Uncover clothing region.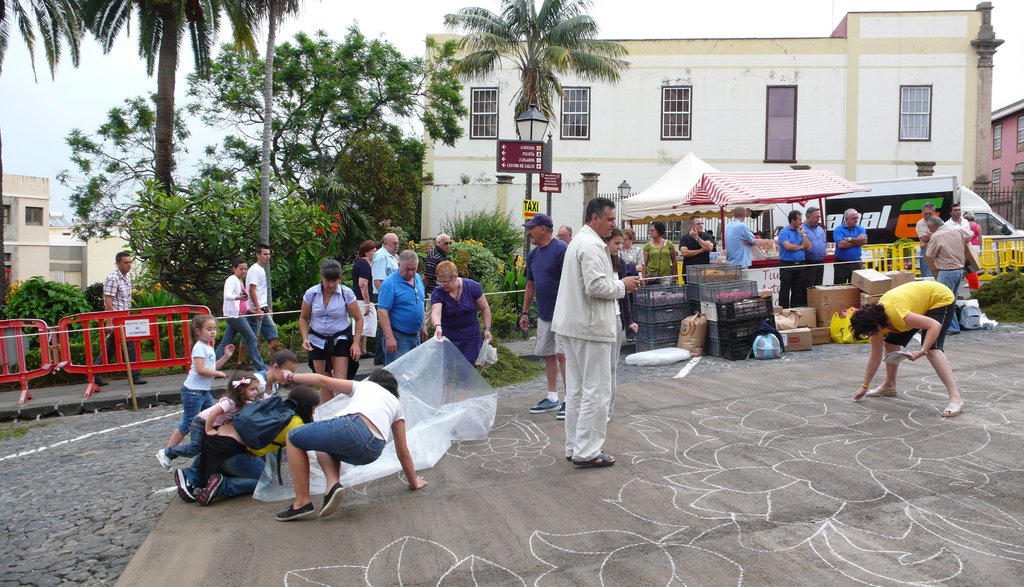
Uncovered: pyautogui.locateOnScreen(175, 339, 218, 436).
